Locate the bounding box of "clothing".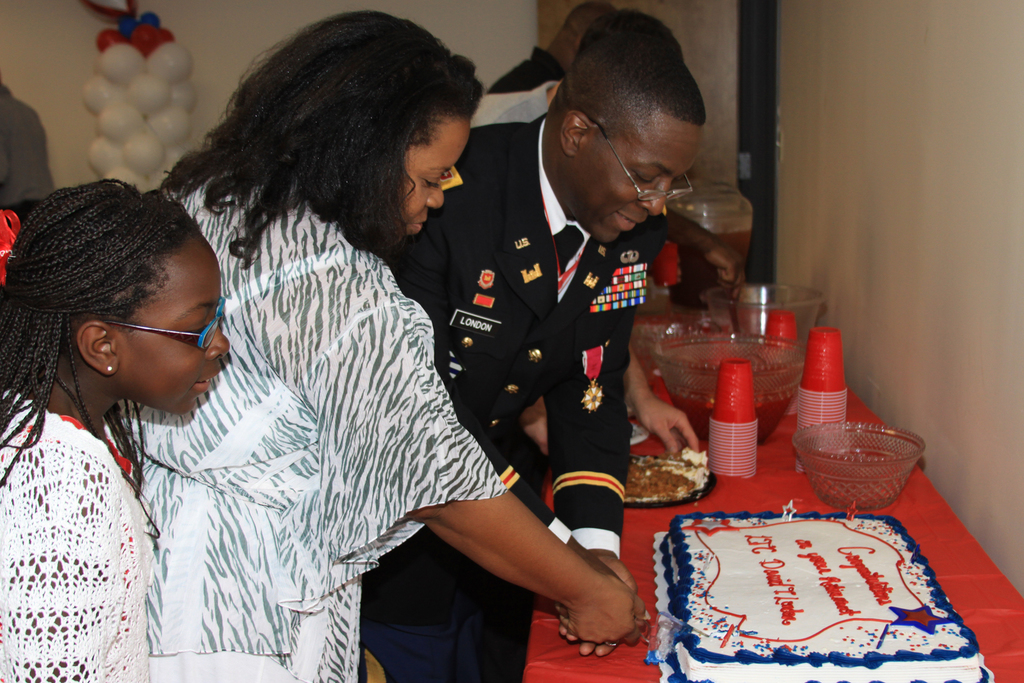
Bounding box: pyautogui.locateOnScreen(483, 43, 565, 98).
